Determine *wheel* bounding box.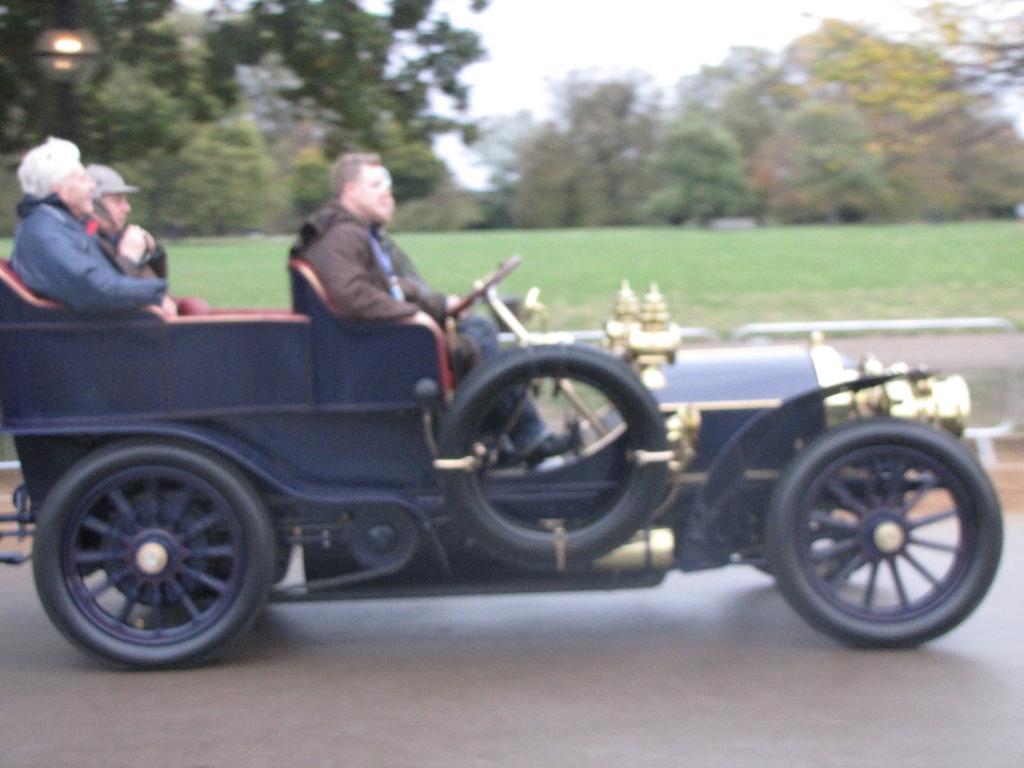
Determined: BBox(445, 246, 524, 323).
